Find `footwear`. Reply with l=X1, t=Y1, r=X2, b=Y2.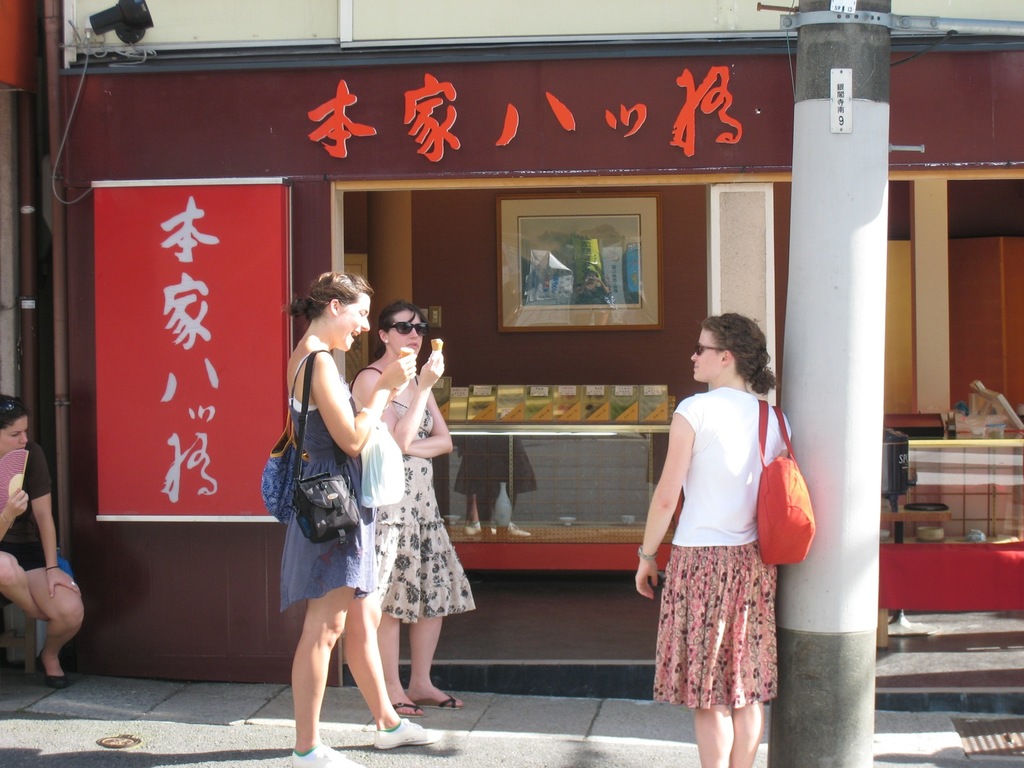
l=41, t=653, r=68, b=689.
